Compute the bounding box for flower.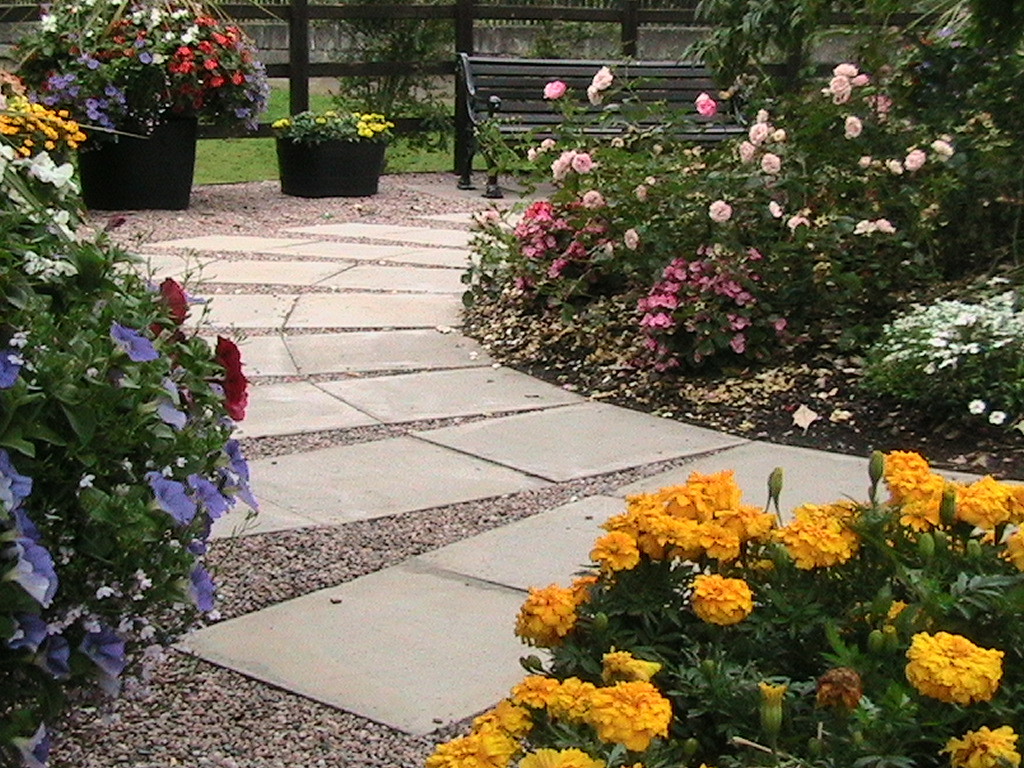
left=268, top=112, right=294, bottom=135.
